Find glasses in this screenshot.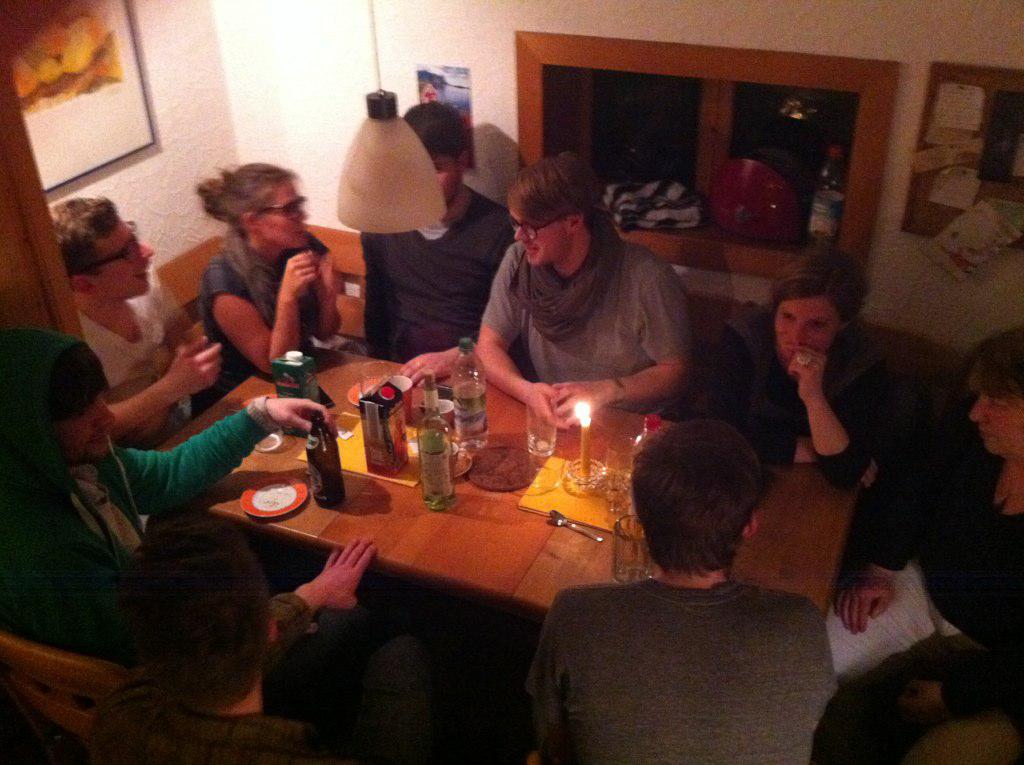
The bounding box for glasses is {"x1": 261, "y1": 191, "x2": 310, "y2": 216}.
